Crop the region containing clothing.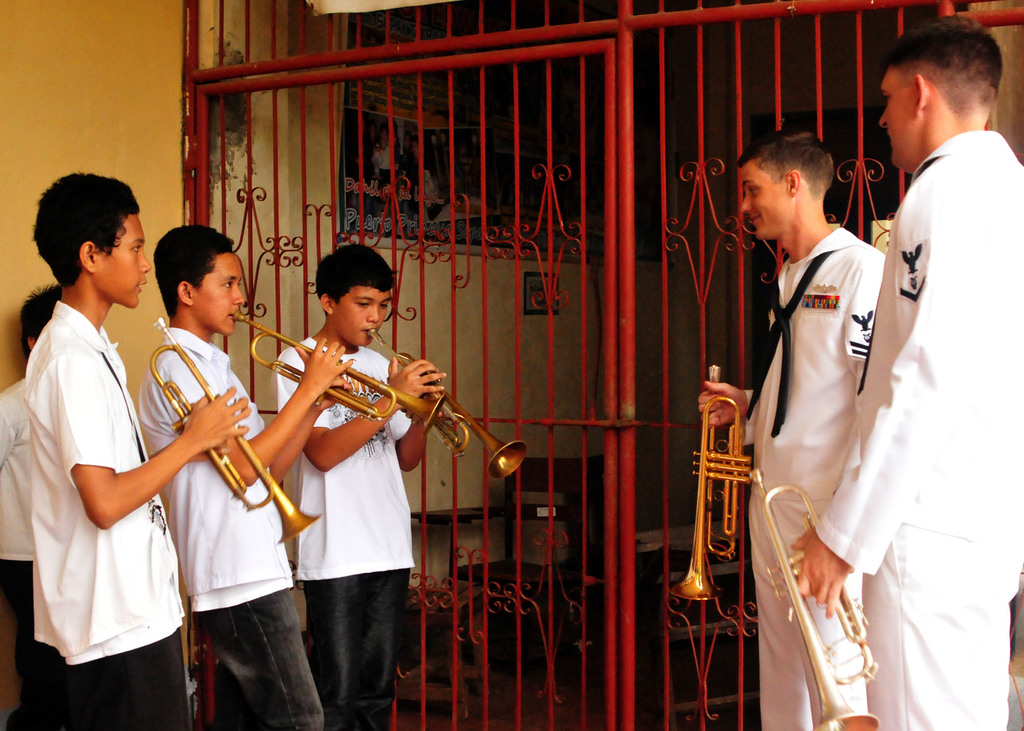
Crop region: pyautogui.locateOnScreen(812, 123, 1023, 730).
